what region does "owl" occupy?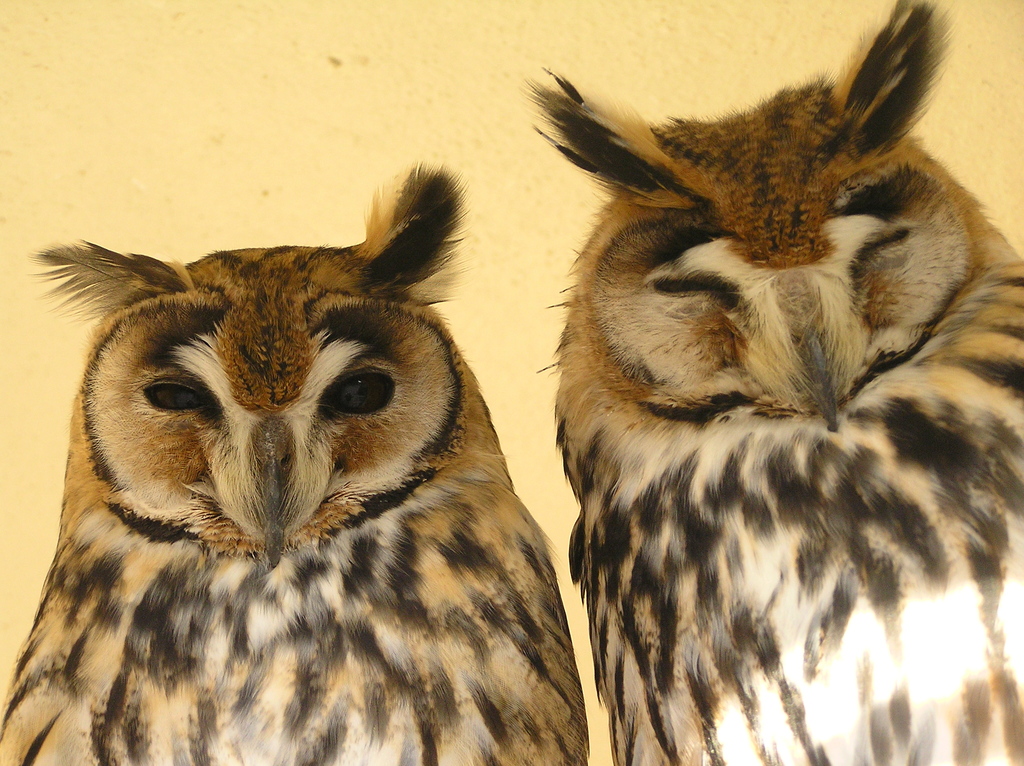
bbox(0, 166, 590, 763).
